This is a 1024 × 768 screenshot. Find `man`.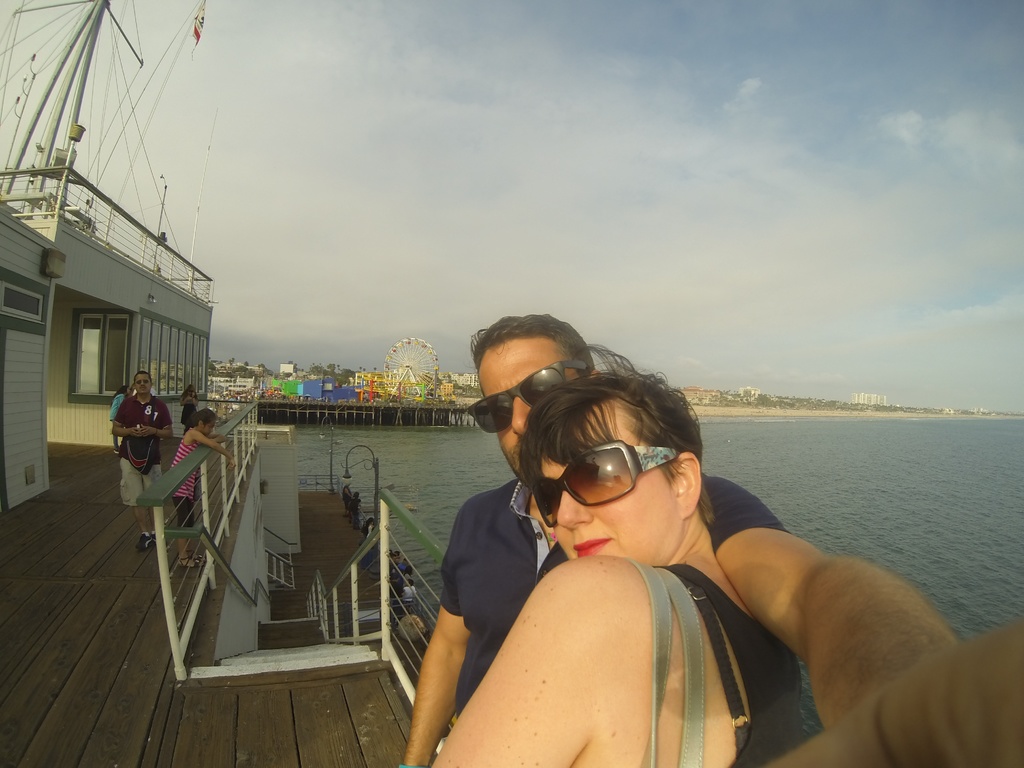
Bounding box: <bbox>109, 374, 173, 556</bbox>.
